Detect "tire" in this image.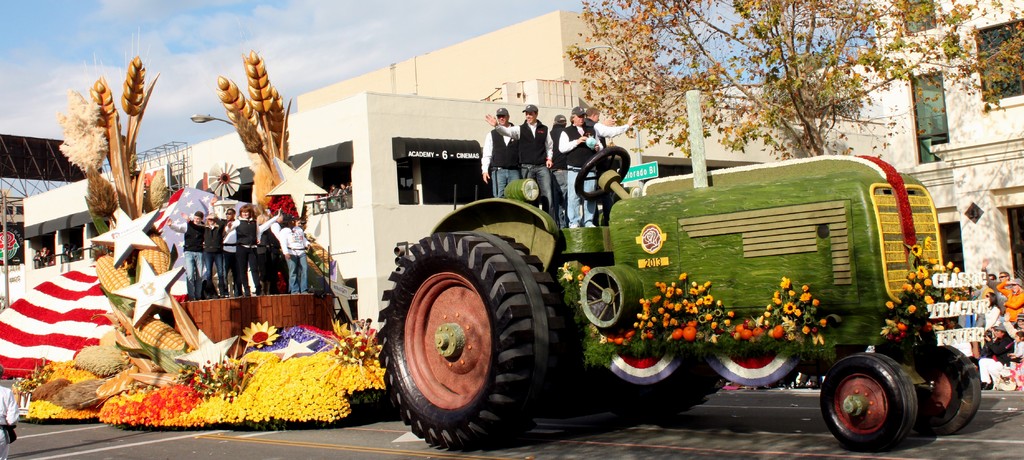
Detection: (left=387, top=214, right=550, bottom=455).
